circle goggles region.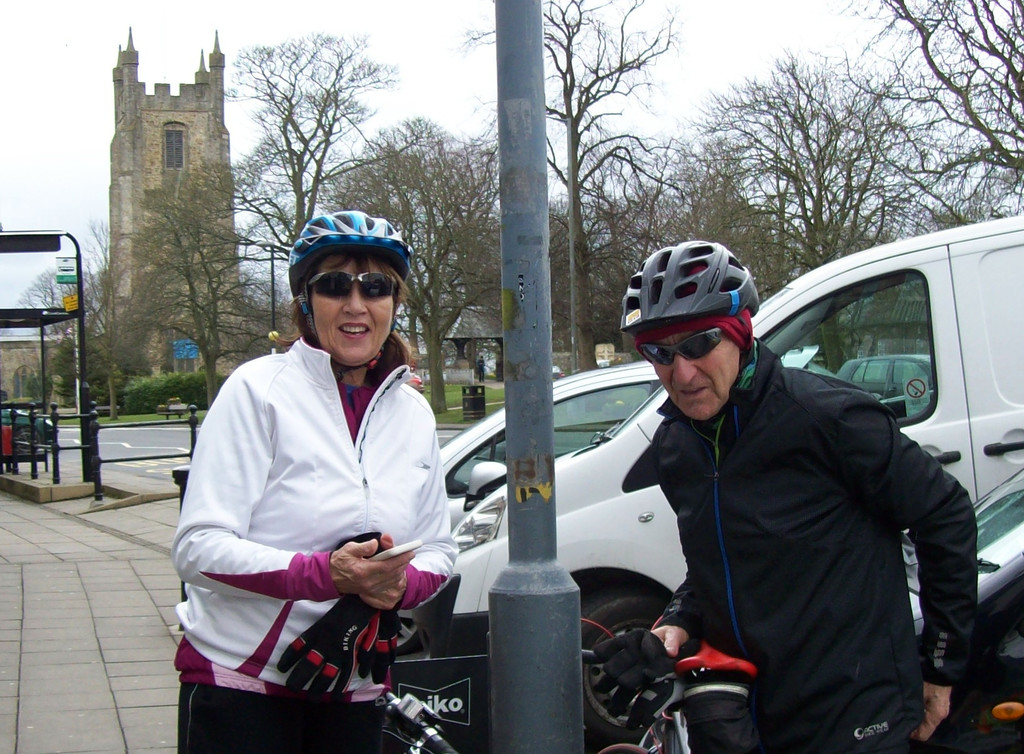
Region: box=[303, 270, 397, 300].
